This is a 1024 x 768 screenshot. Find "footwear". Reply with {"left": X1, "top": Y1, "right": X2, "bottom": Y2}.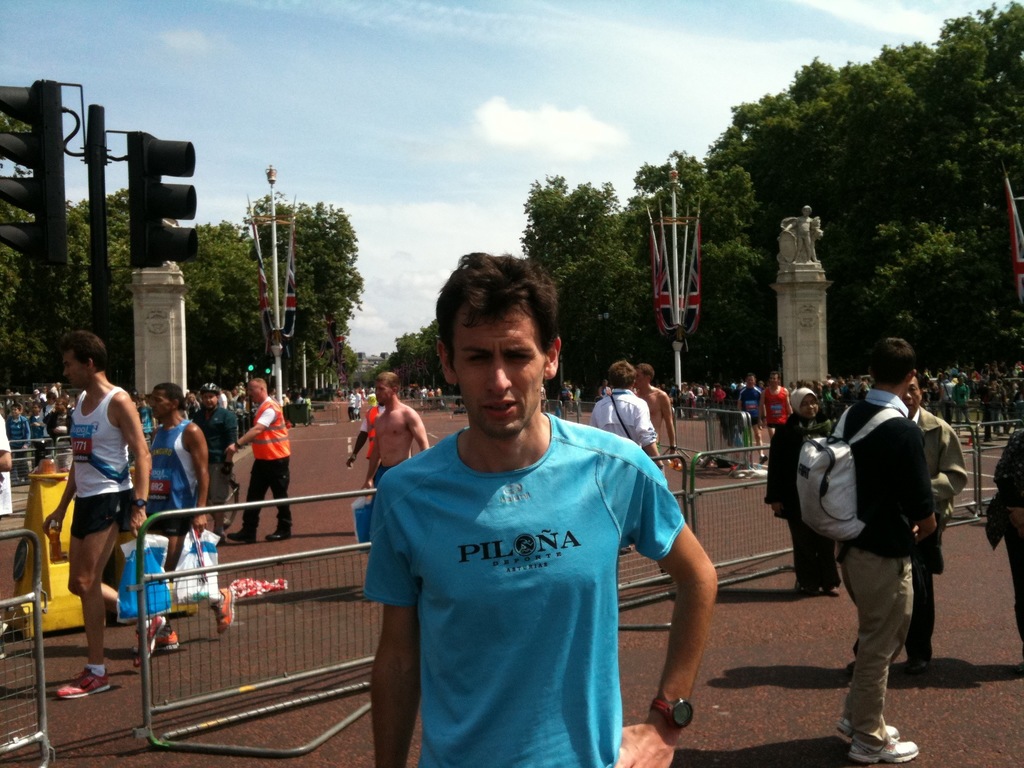
{"left": 126, "top": 626, "right": 179, "bottom": 647}.
